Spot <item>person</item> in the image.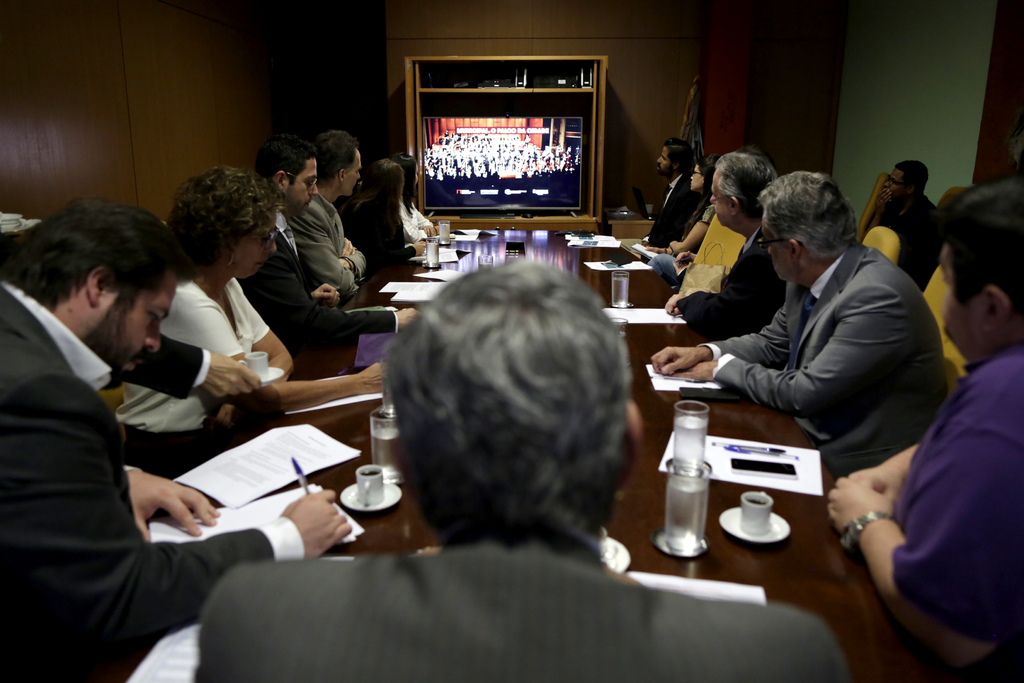
<item>person</item> found at <box>283,129,378,292</box>.
